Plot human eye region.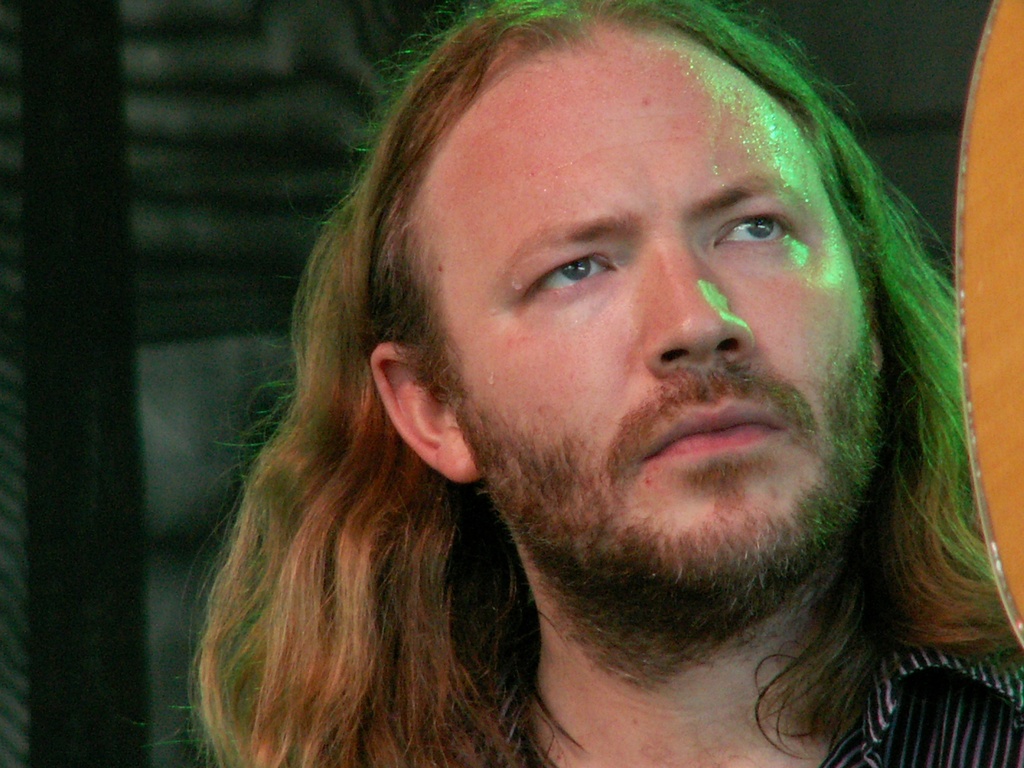
Plotted at left=520, top=235, right=625, bottom=312.
